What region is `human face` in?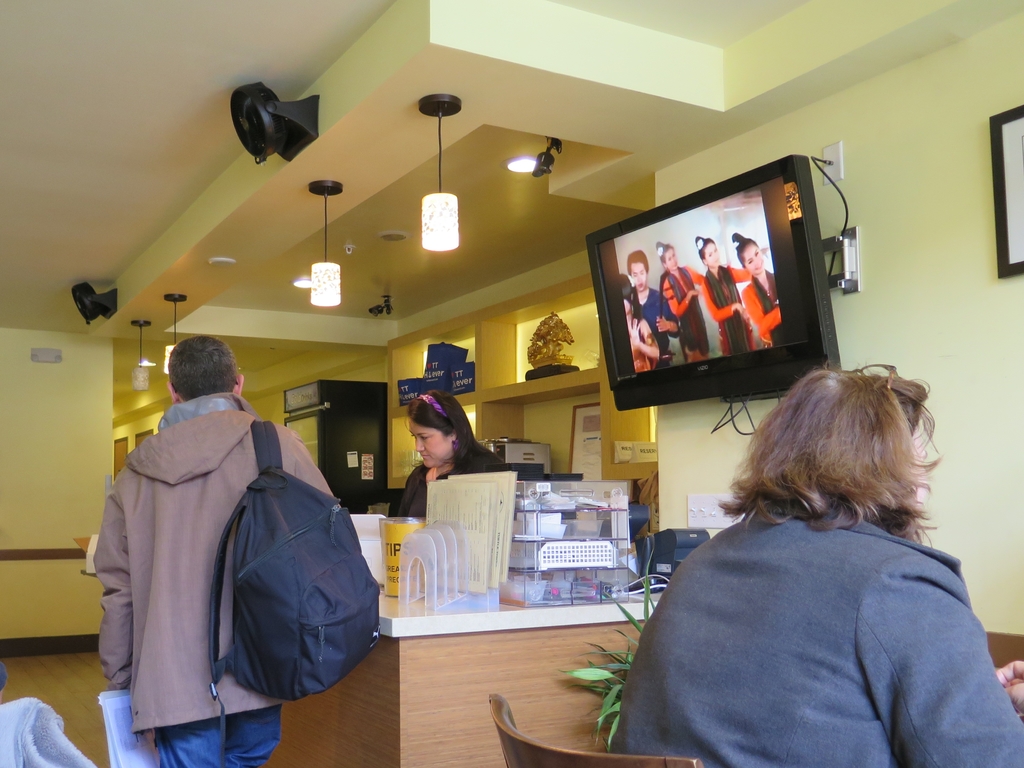
bbox=(630, 264, 648, 291).
